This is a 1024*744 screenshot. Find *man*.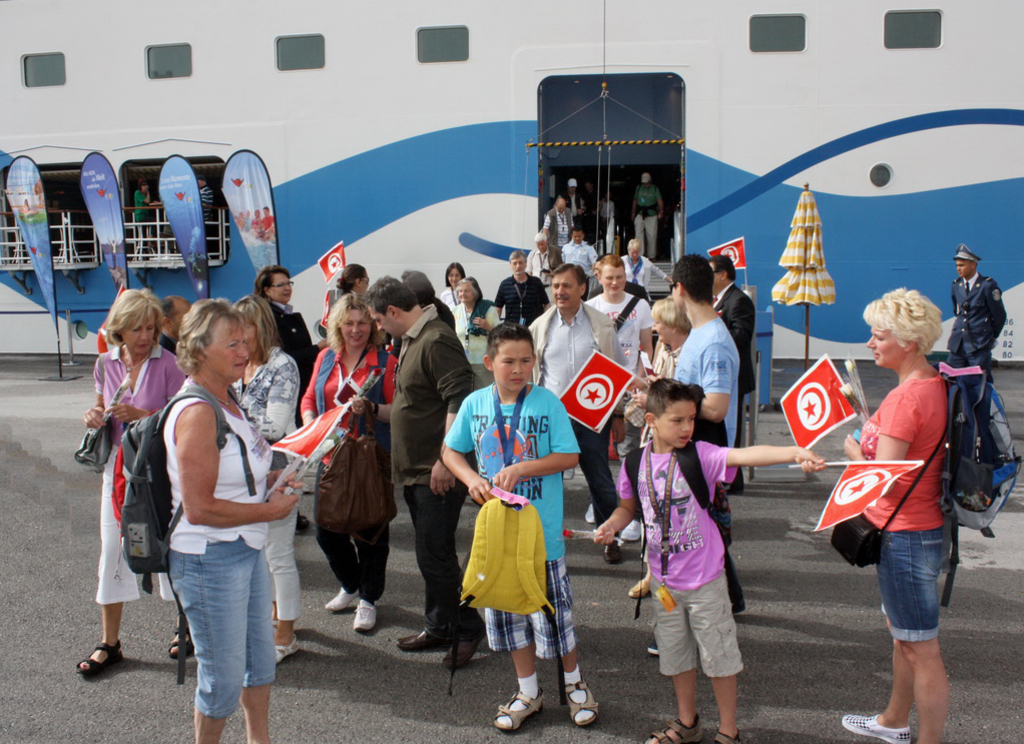
Bounding box: [x1=350, y1=275, x2=488, y2=669].
